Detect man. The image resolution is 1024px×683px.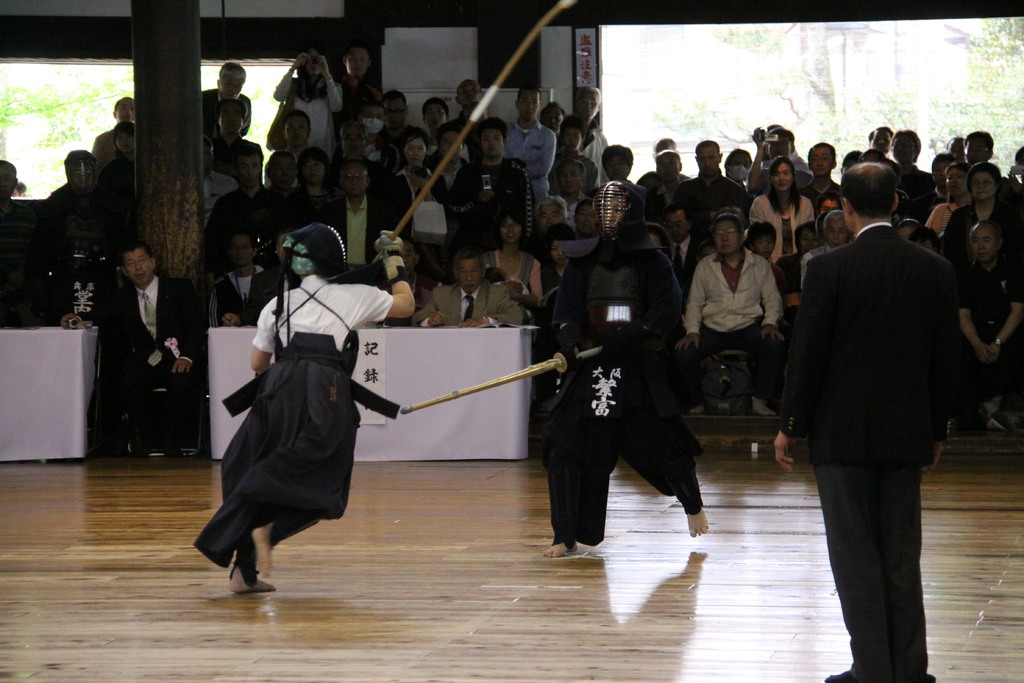
l=532, t=190, r=568, b=234.
